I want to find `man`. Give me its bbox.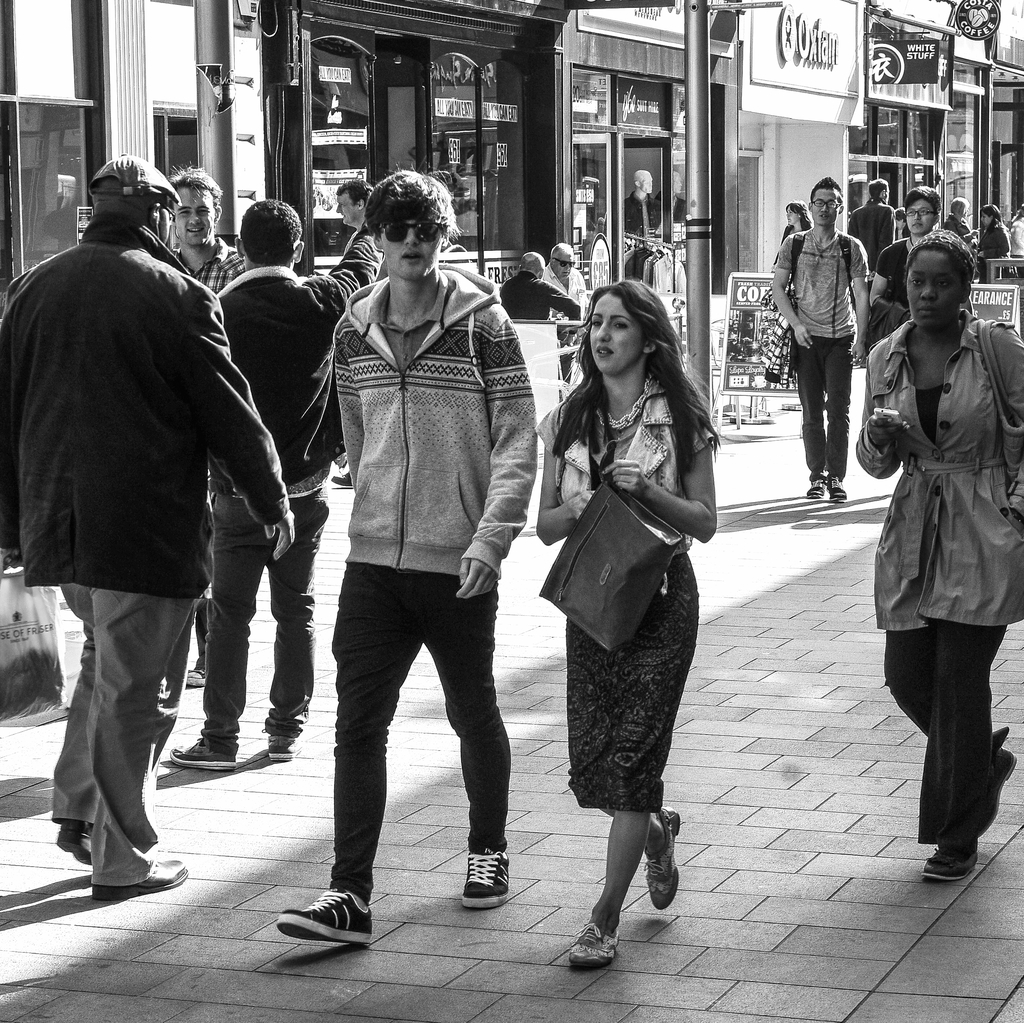
rect(195, 214, 367, 765).
